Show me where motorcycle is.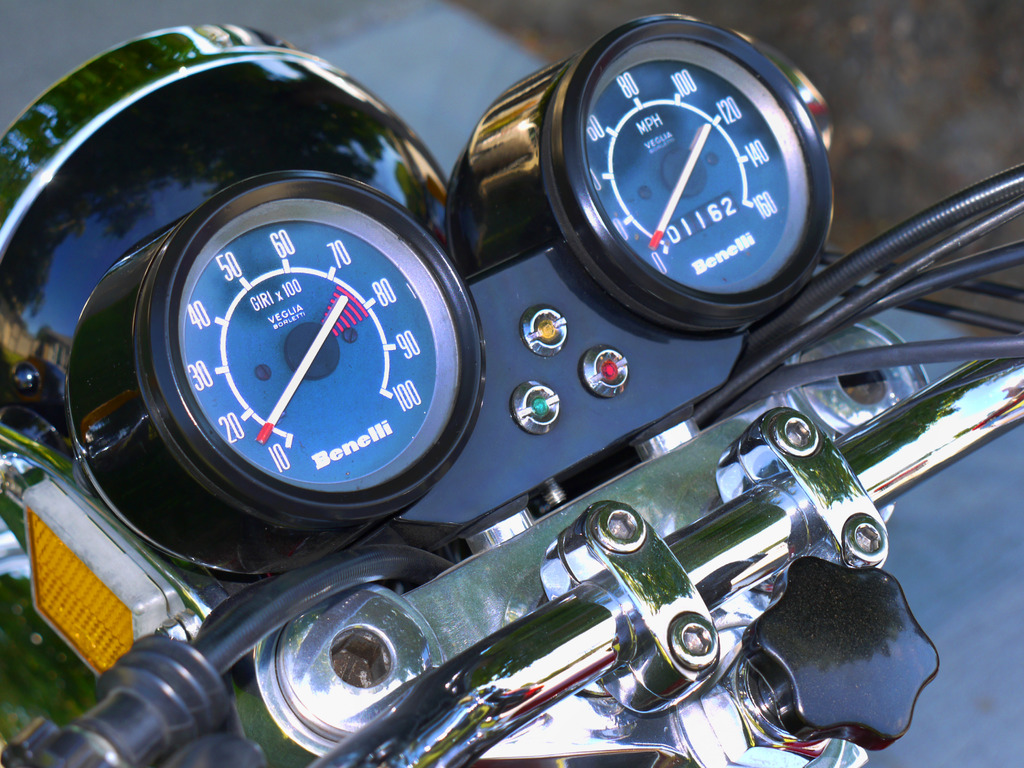
motorcycle is at 0/12/1023/767.
